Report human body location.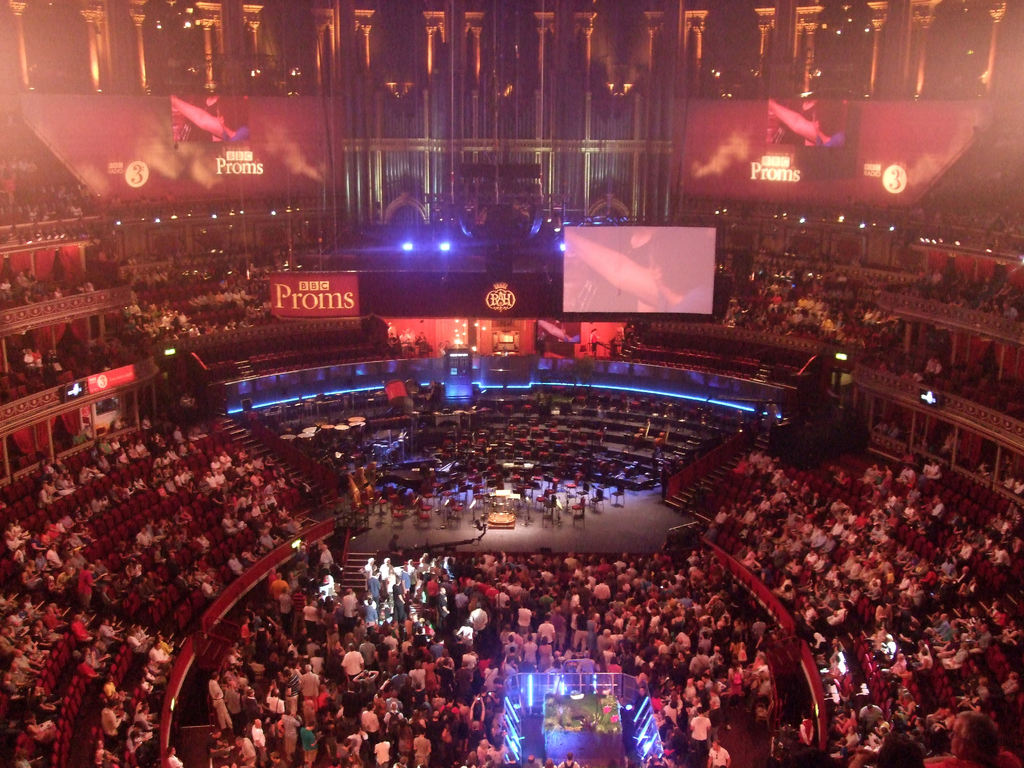
Report: (93, 580, 115, 605).
